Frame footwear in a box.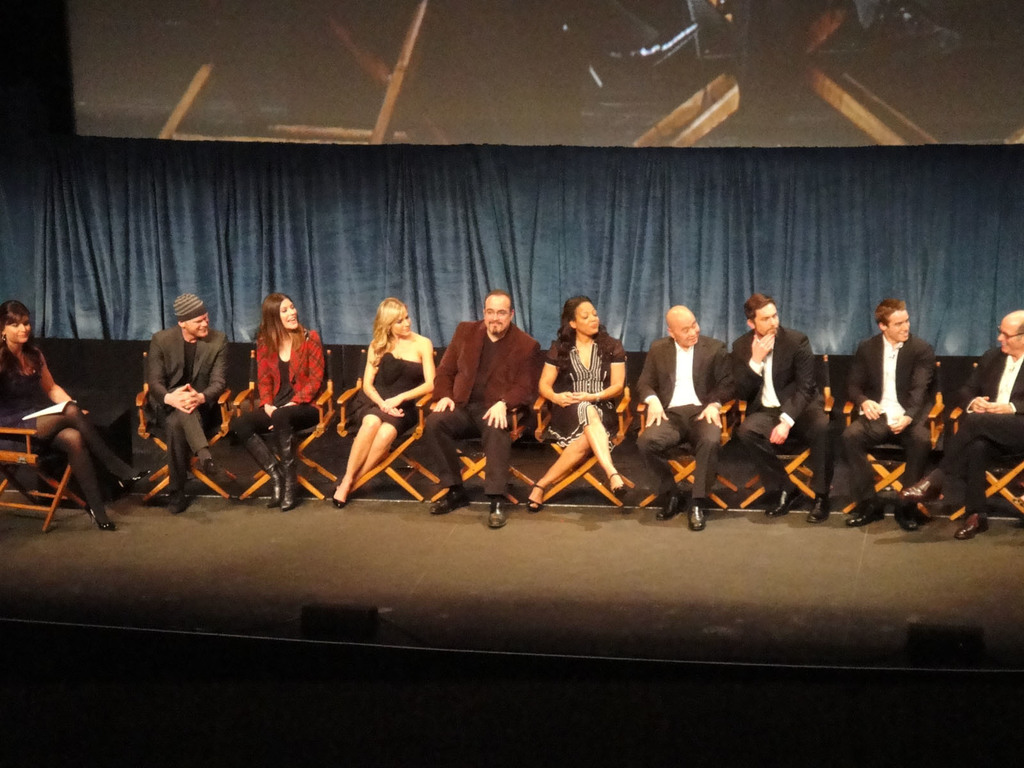
locate(168, 493, 184, 517).
